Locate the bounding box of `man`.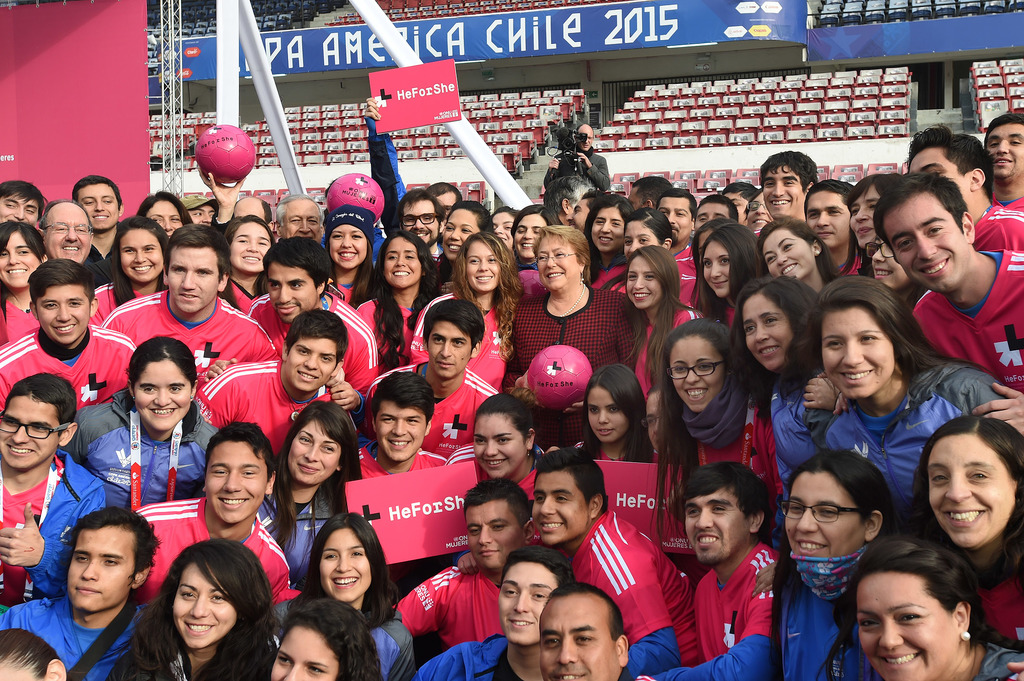
Bounding box: [x1=242, y1=237, x2=380, y2=410].
